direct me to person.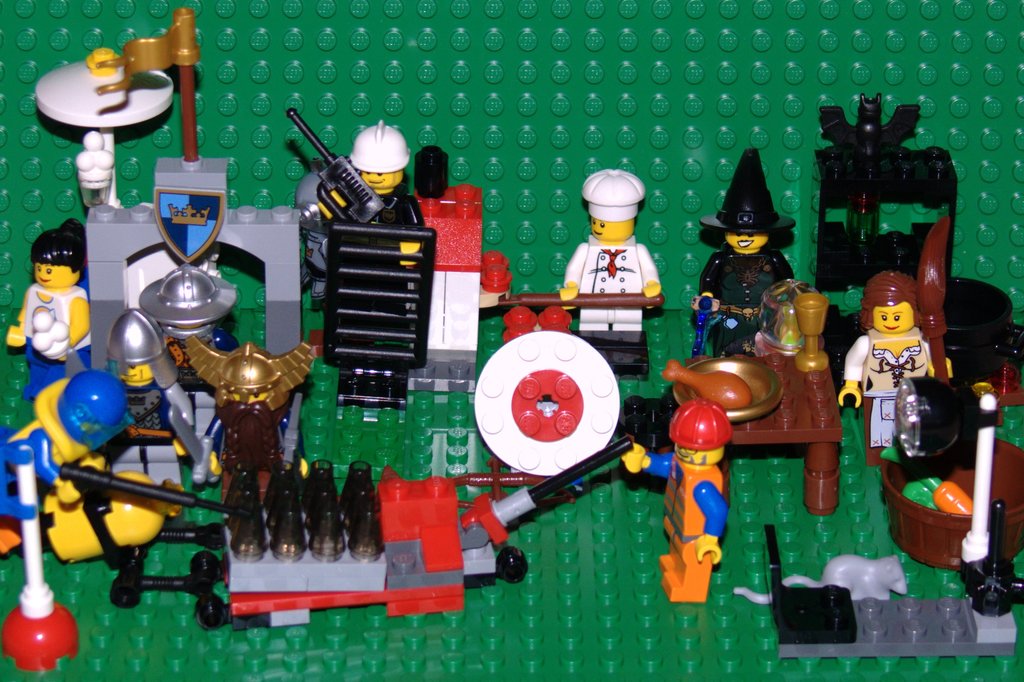
Direction: bbox=(691, 146, 792, 361).
